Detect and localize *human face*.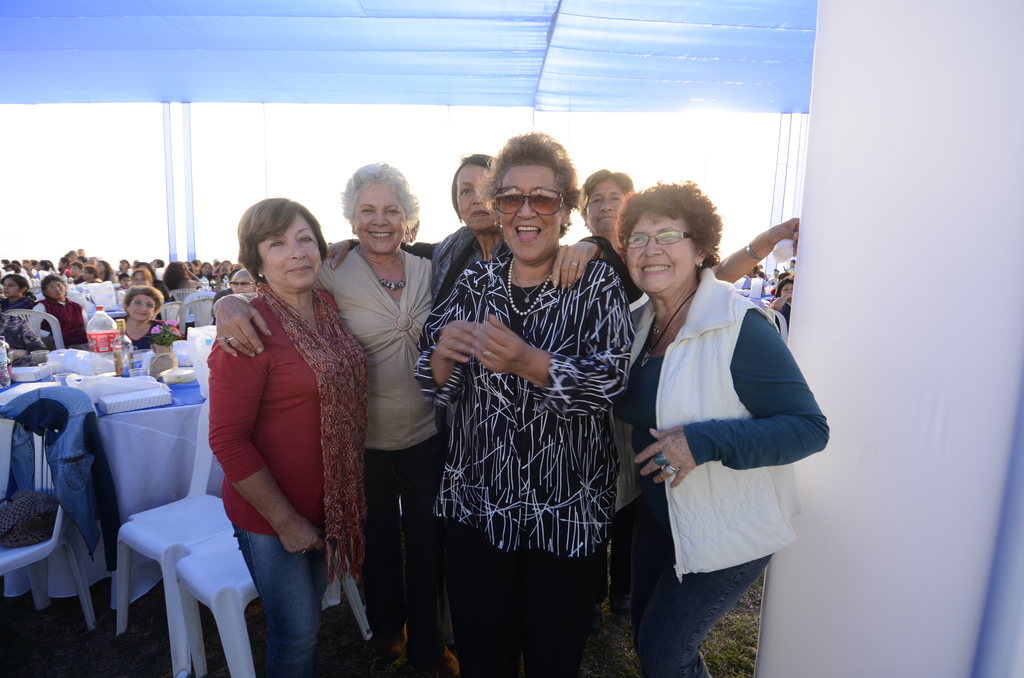
Localized at (x1=227, y1=275, x2=253, y2=295).
